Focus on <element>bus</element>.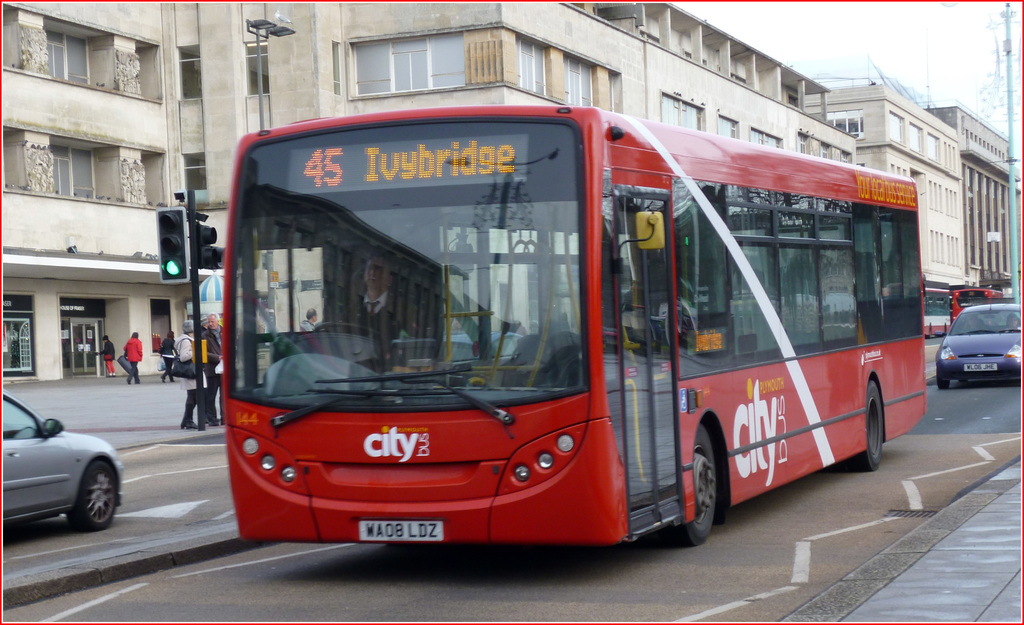
Focused at select_region(950, 286, 1006, 324).
